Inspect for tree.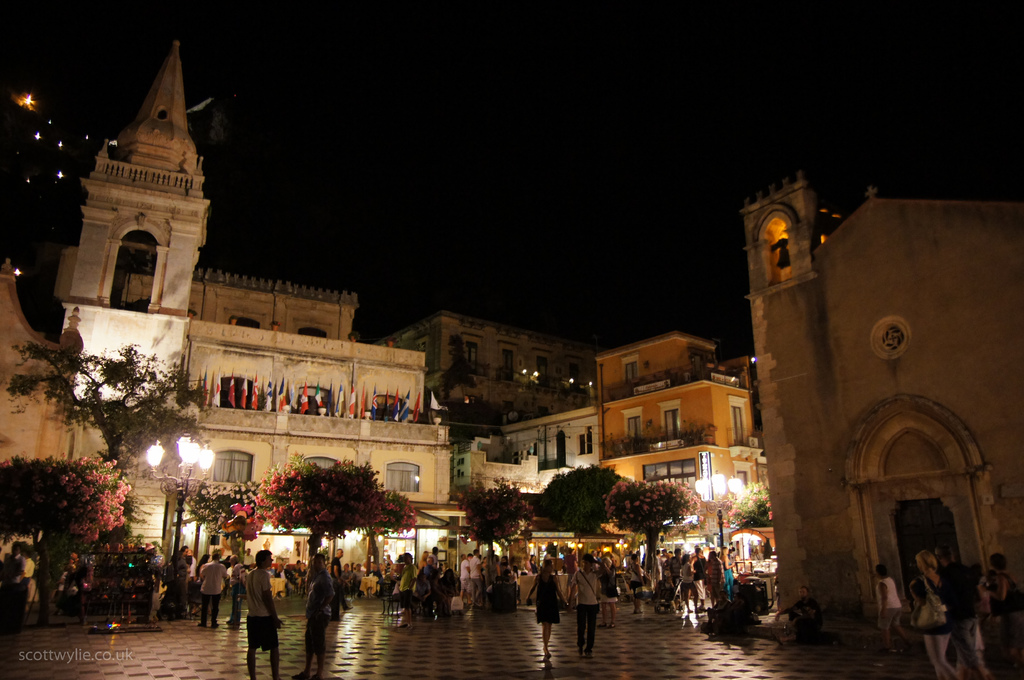
Inspection: left=7, top=340, right=213, bottom=522.
